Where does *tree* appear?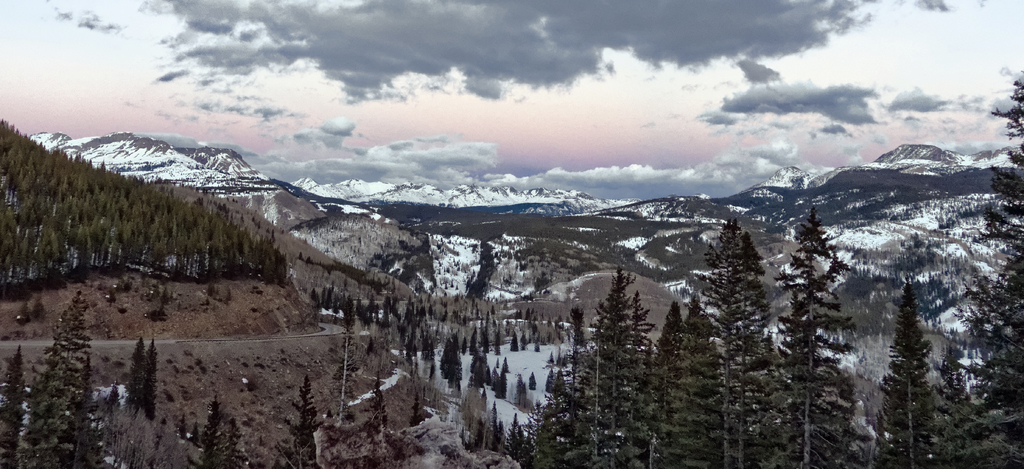
Appears at bbox=[481, 325, 490, 355].
